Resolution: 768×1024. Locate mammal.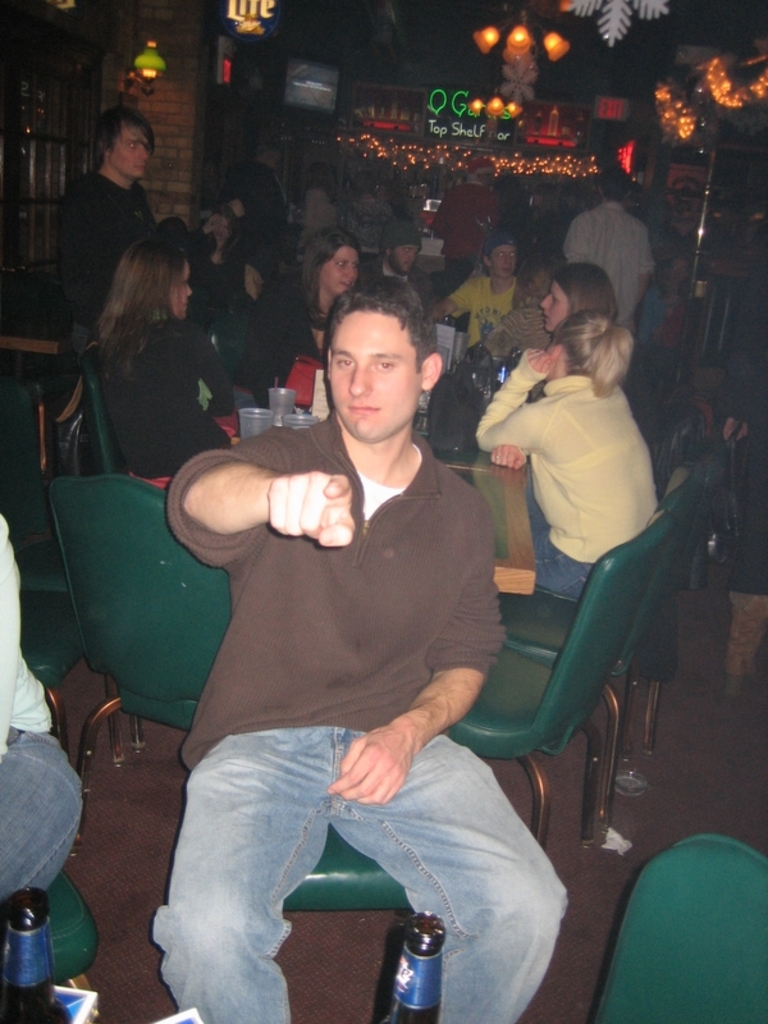
x1=429, y1=154, x2=497, y2=270.
